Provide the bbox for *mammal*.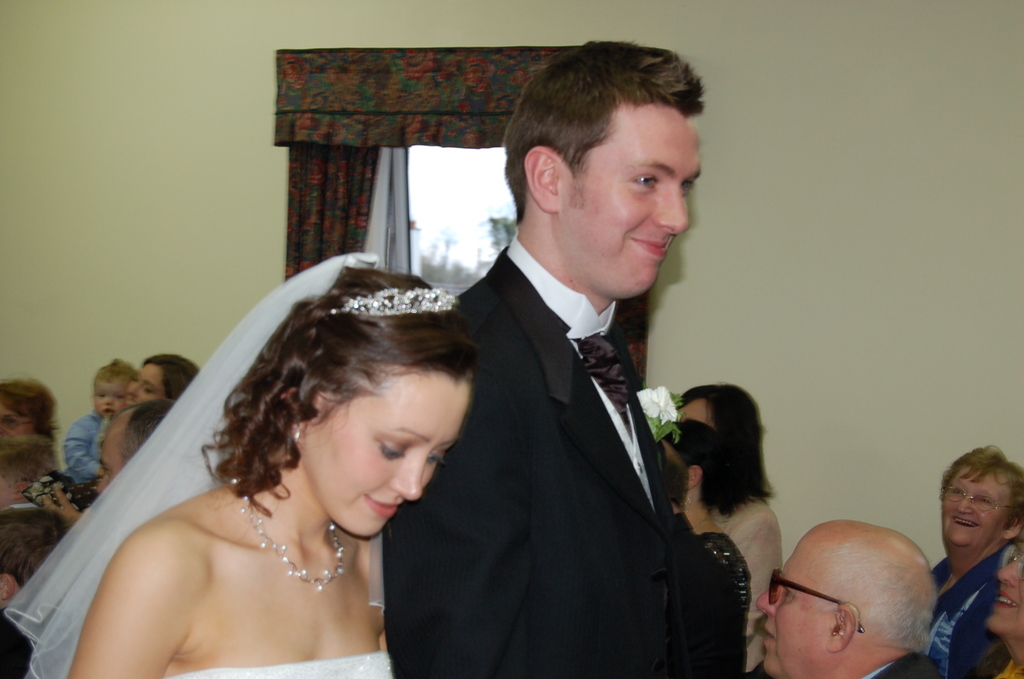
<box>44,405,186,530</box>.
